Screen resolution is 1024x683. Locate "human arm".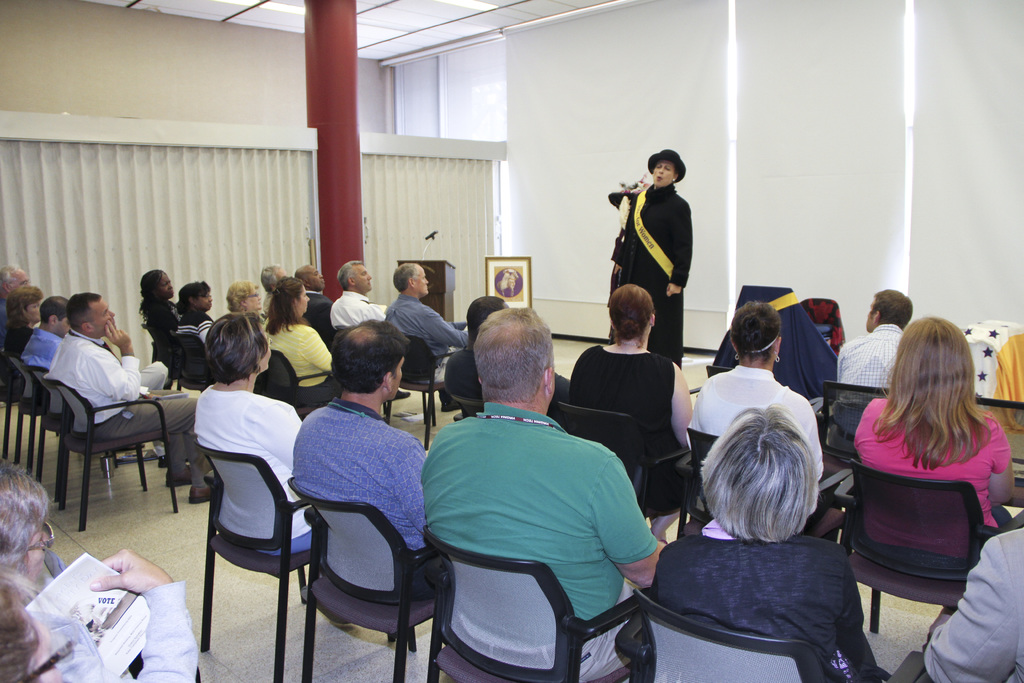
(920,536,1023,682).
